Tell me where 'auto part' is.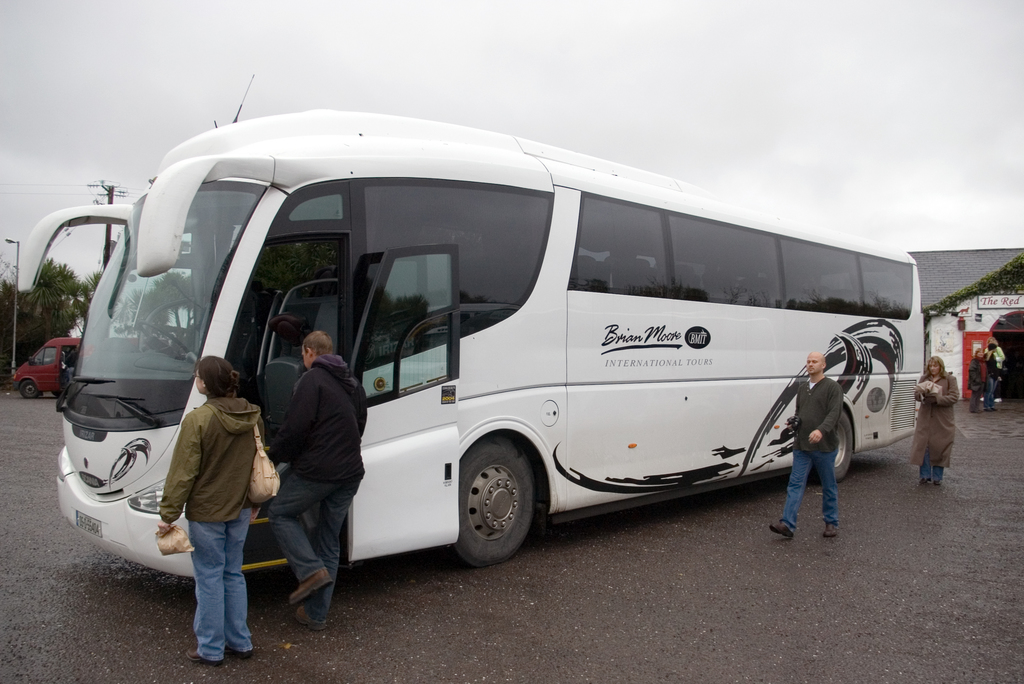
'auto part' is at locate(450, 437, 532, 564).
